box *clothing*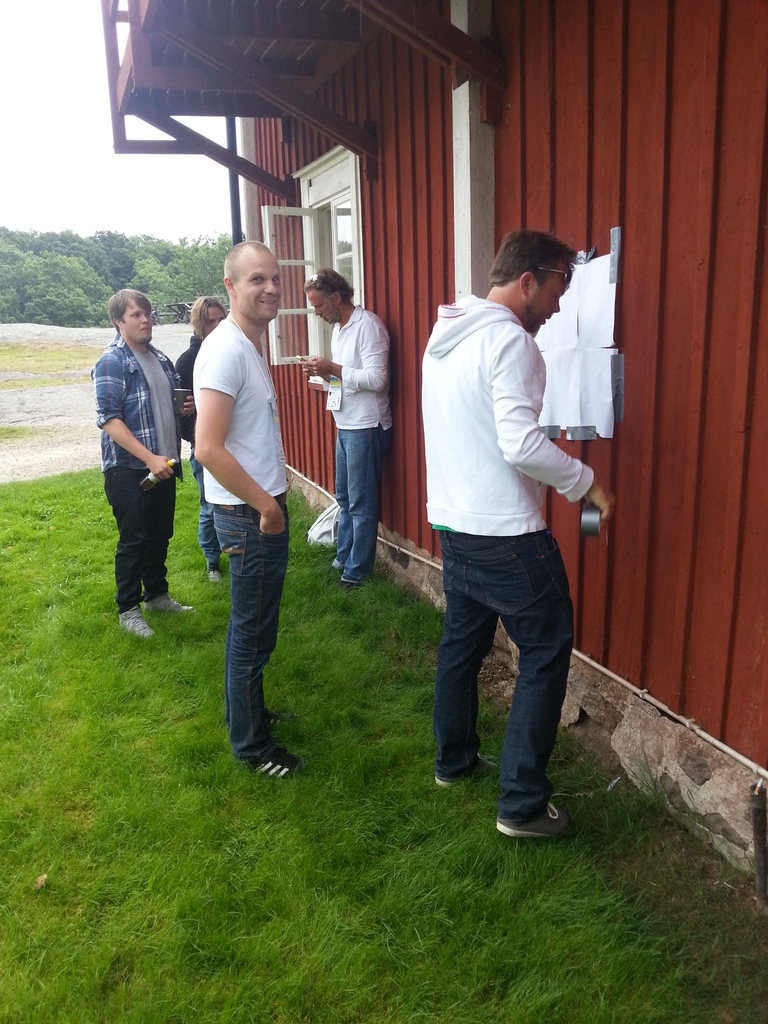
(90, 333, 184, 617)
